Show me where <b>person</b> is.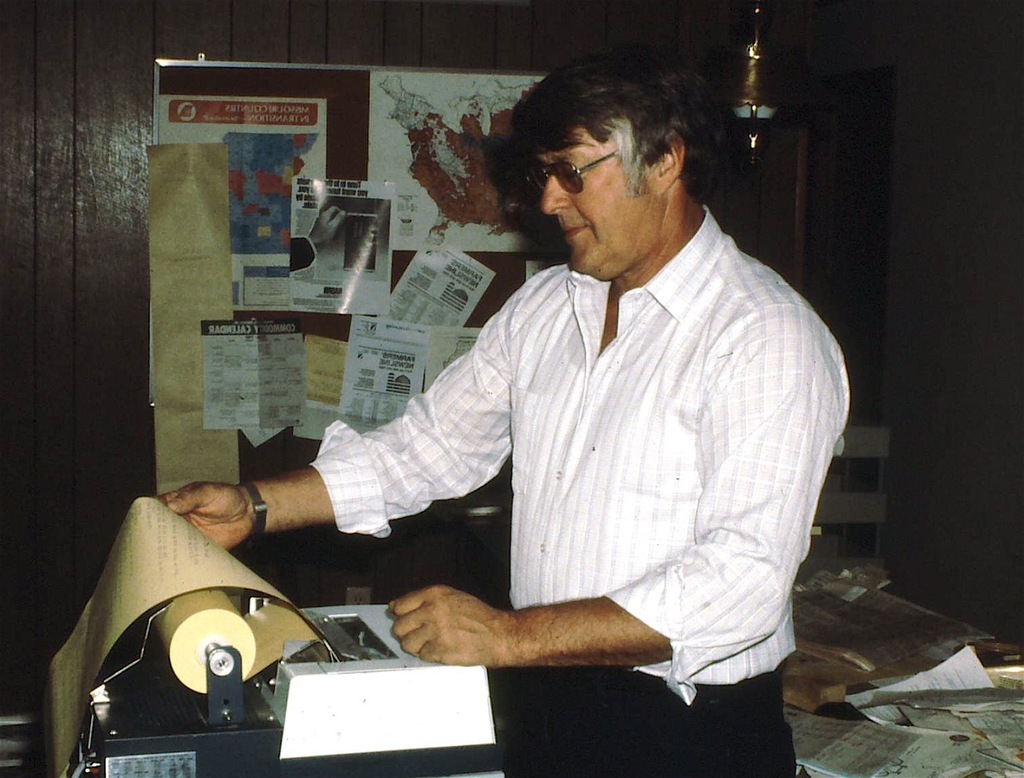
<b>person</b> is at {"x1": 375, "y1": 26, "x2": 857, "y2": 743}.
